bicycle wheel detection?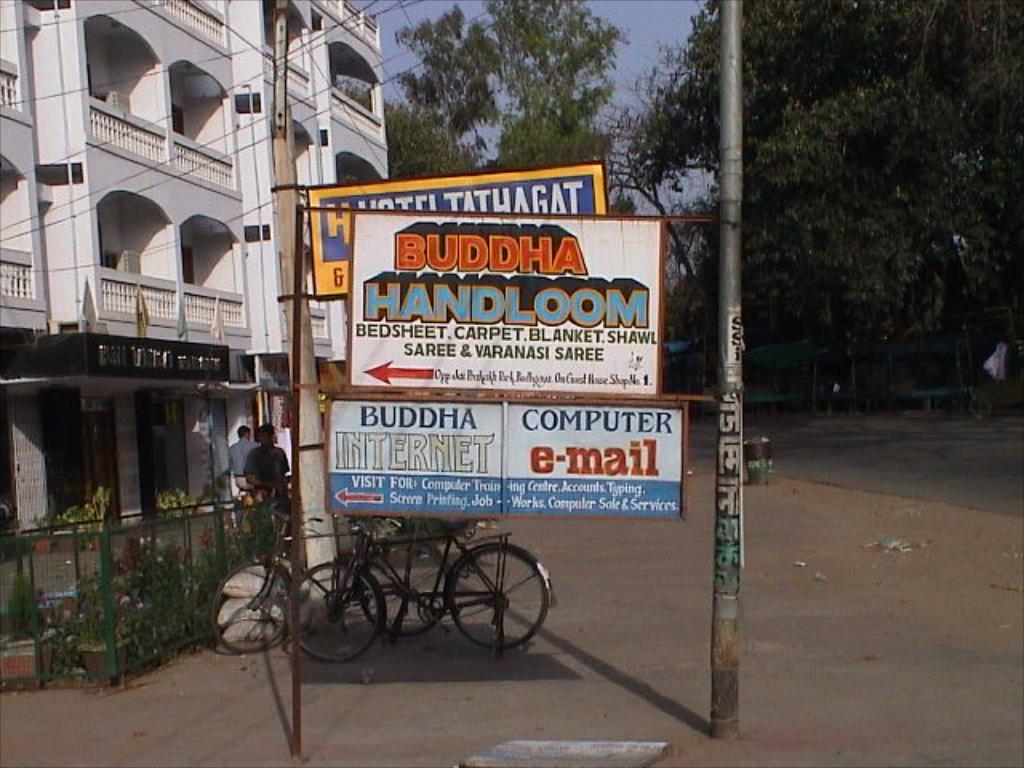
<bbox>355, 538, 456, 637</bbox>
